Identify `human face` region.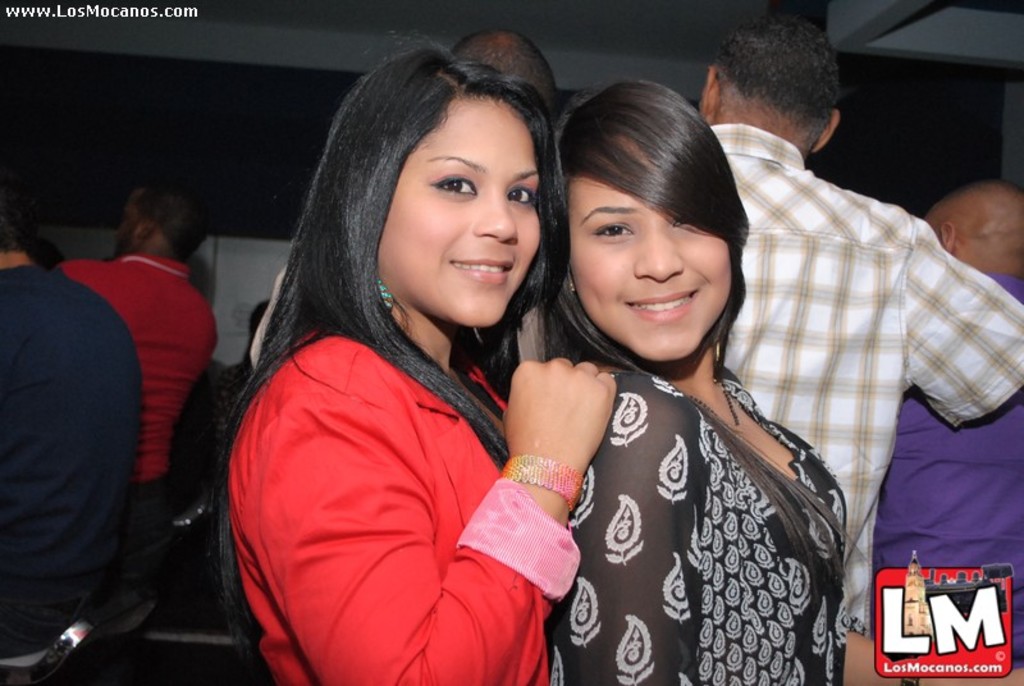
Region: BBox(372, 100, 543, 325).
